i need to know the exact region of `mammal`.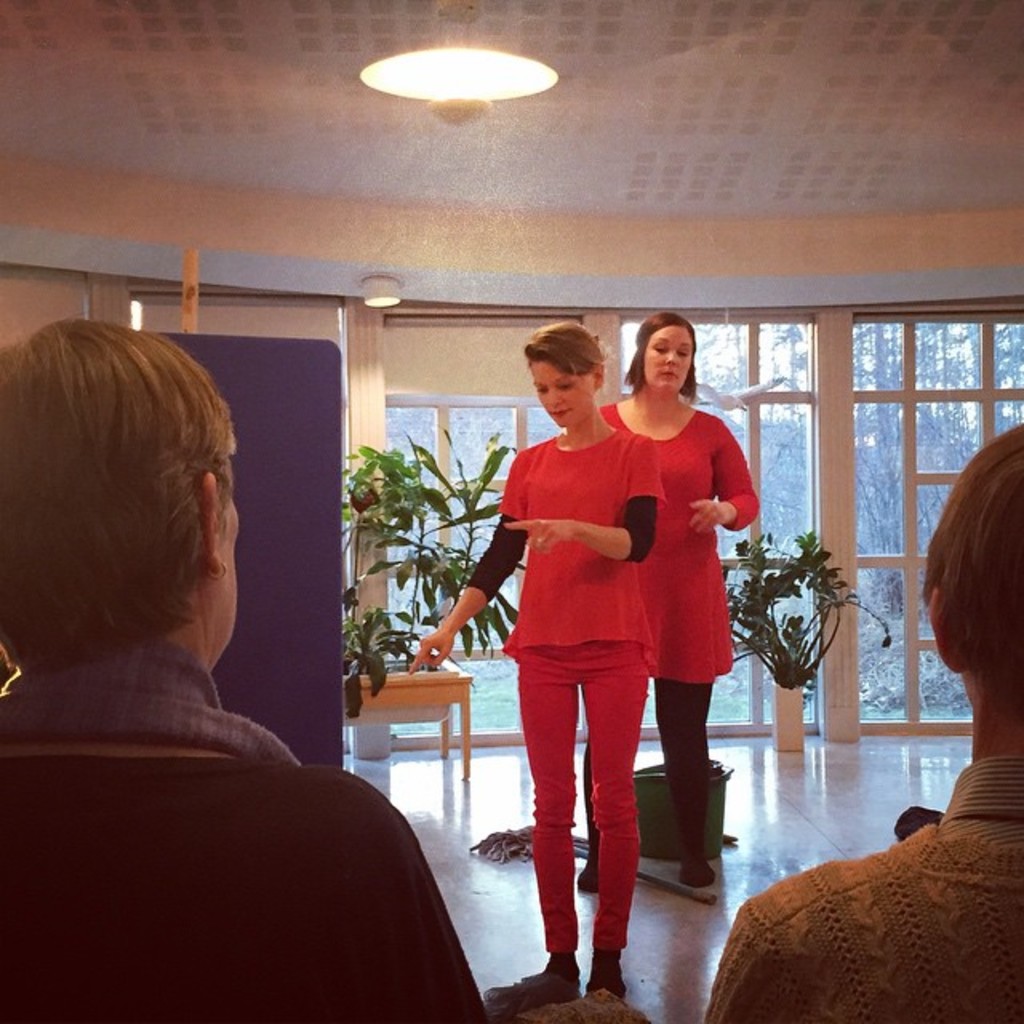
Region: bbox=[590, 309, 762, 885].
